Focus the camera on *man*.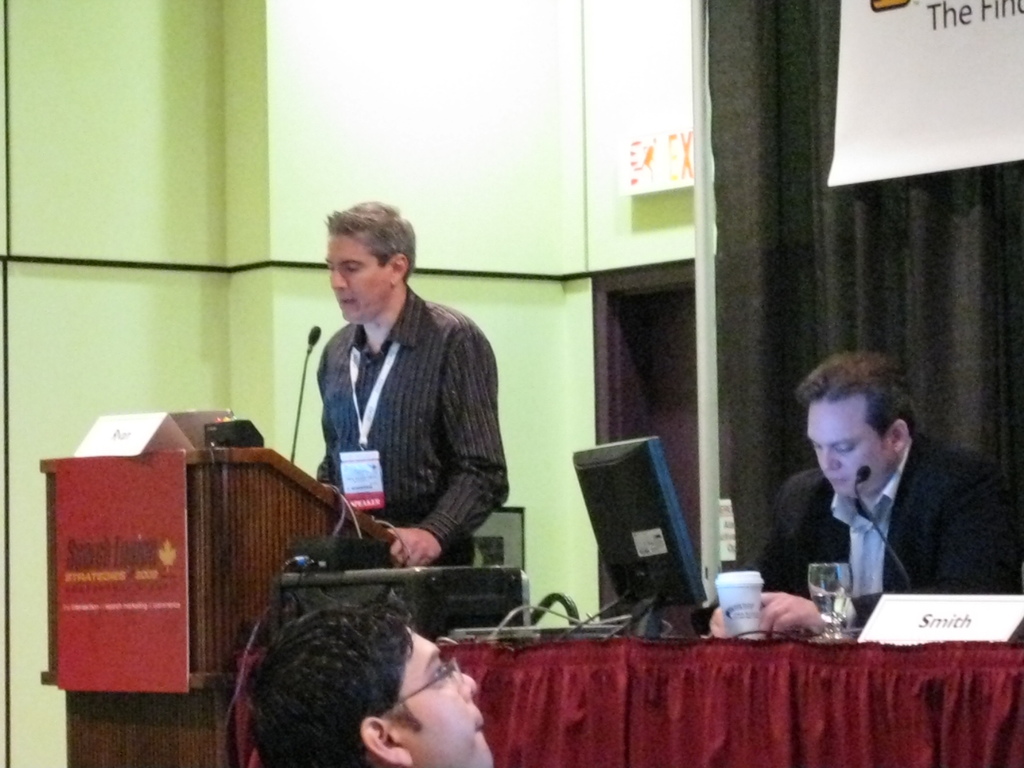
Focus region: 301,195,512,580.
